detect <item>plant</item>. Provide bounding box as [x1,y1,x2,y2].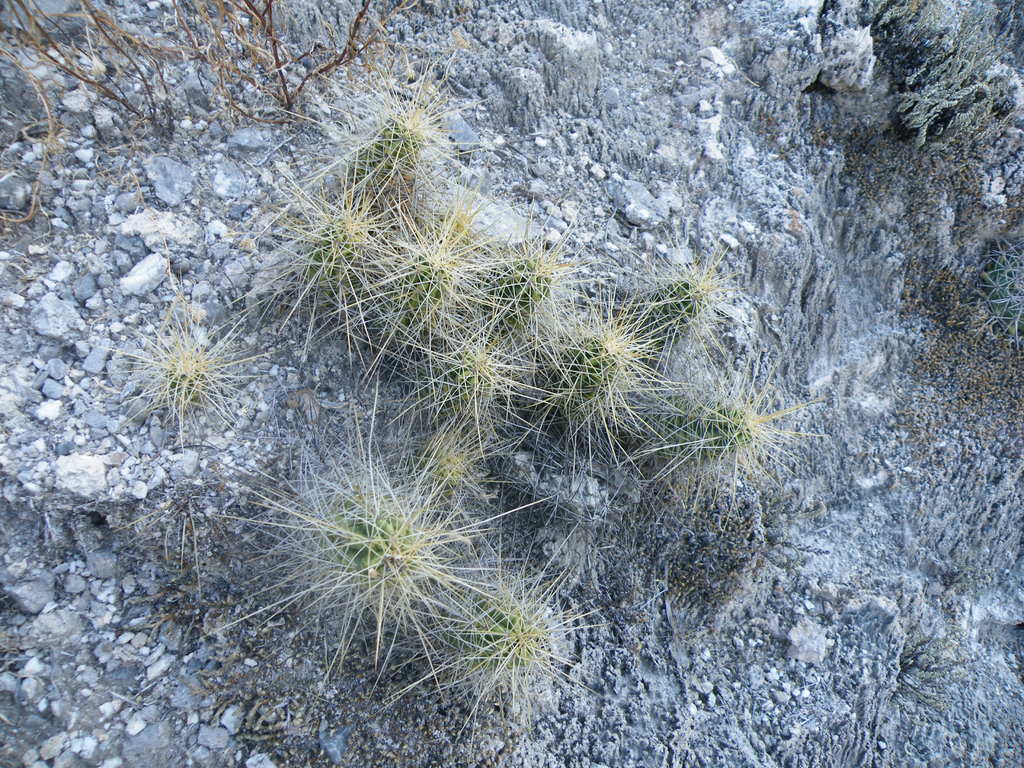
[366,236,504,388].
